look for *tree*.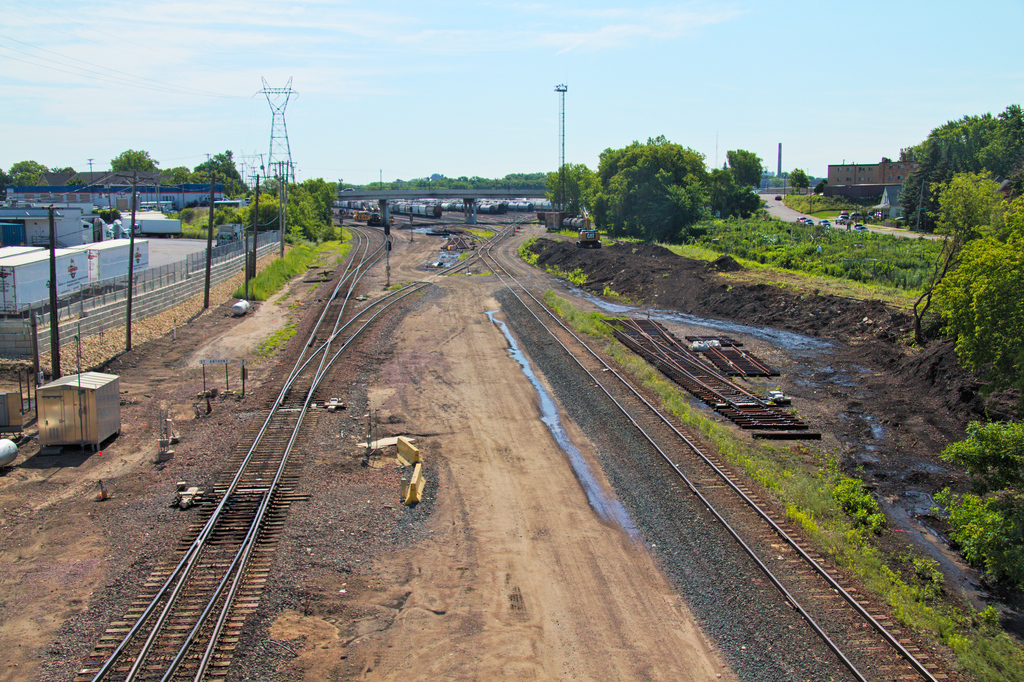
Found: BBox(724, 145, 766, 192).
